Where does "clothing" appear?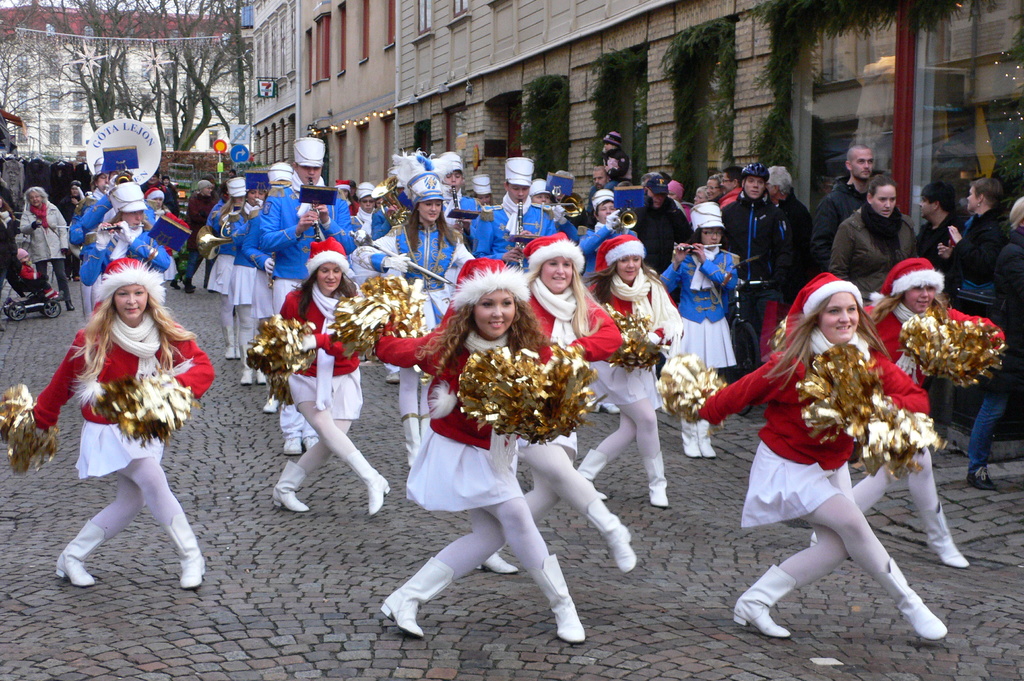
Appears at 188/202/227/328.
